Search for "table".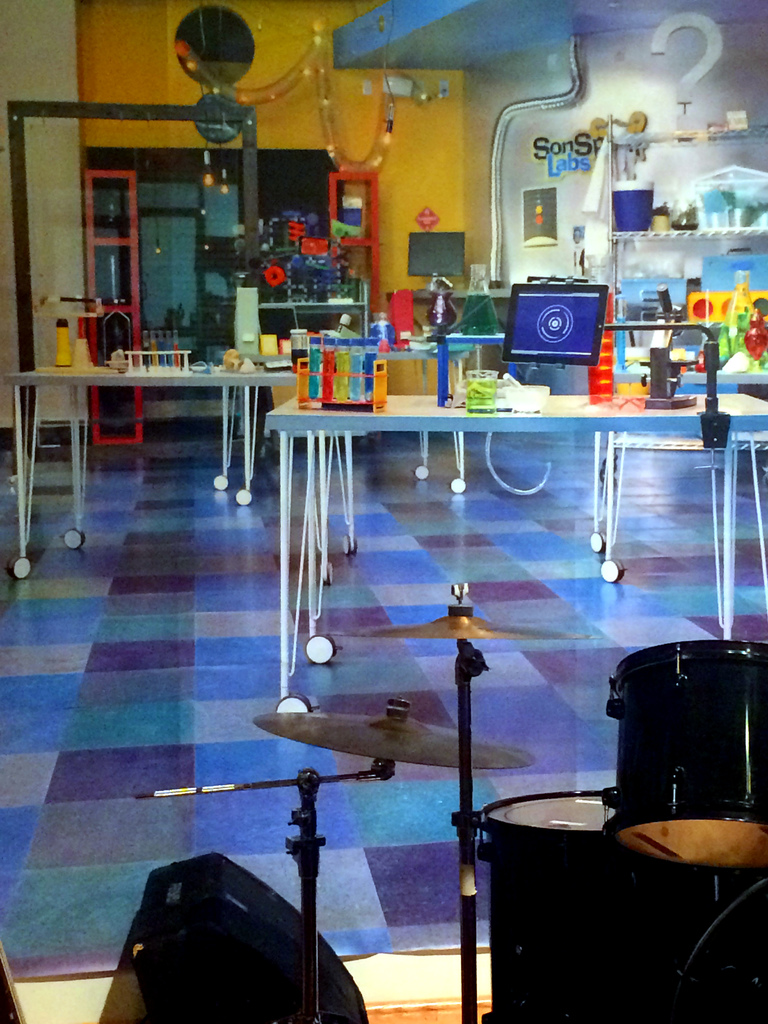
Found at Rect(264, 390, 767, 694).
